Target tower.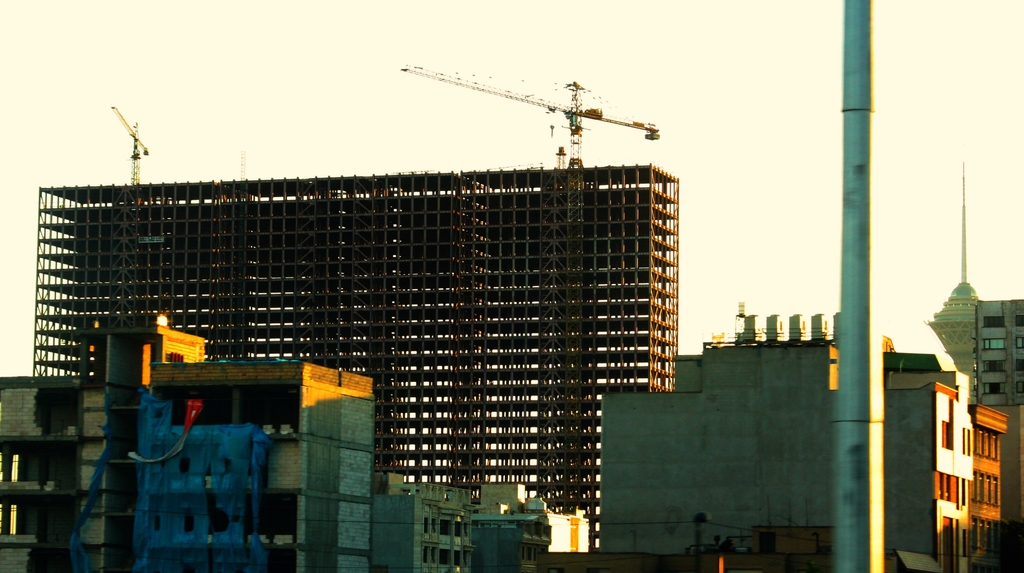
Target region: [588, 319, 940, 572].
